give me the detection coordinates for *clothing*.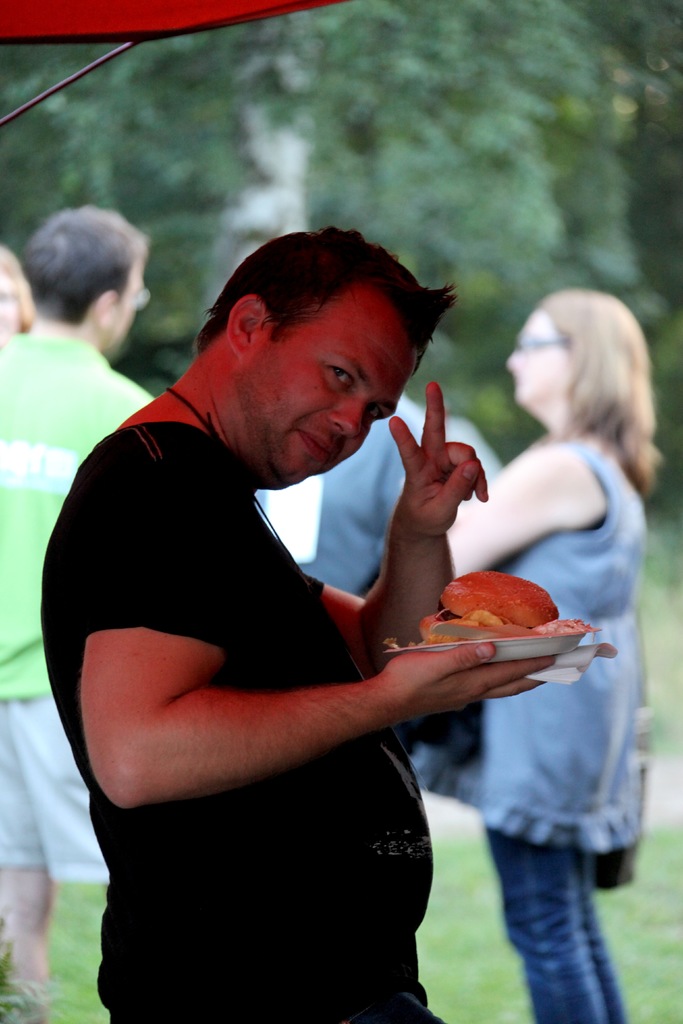
0 337 166 878.
